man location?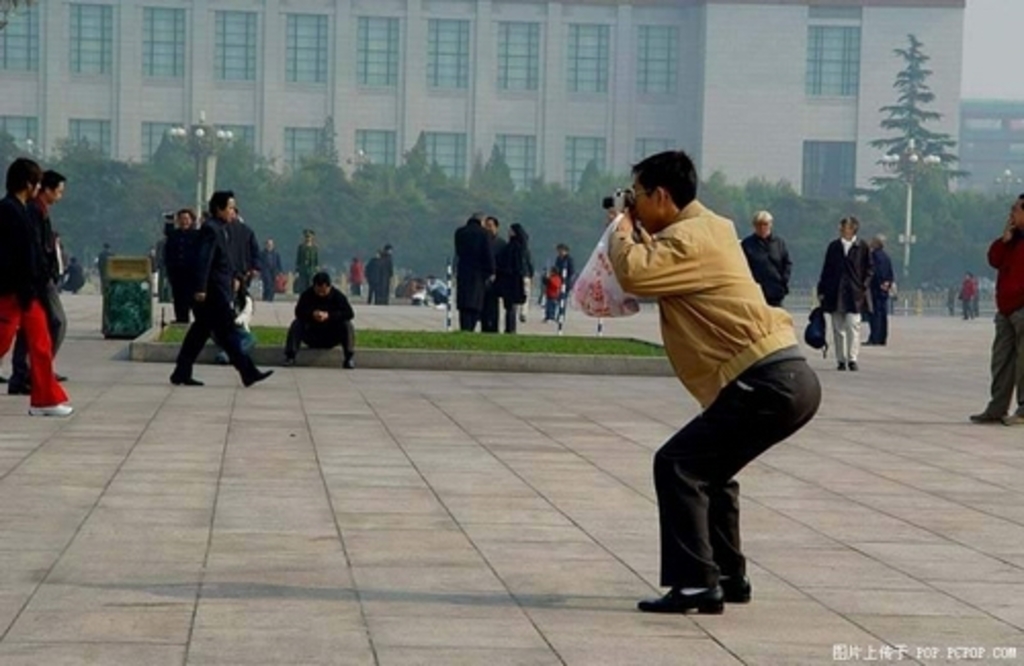
select_region(741, 213, 791, 305)
